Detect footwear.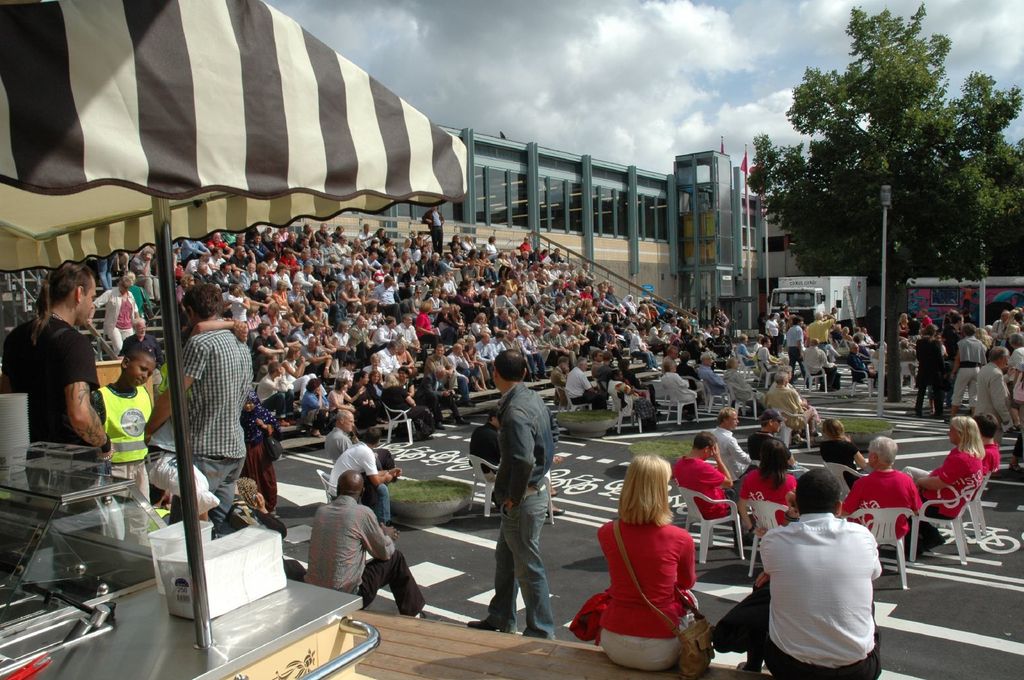
Detected at x1=452 y1=395 x2=477 y2=404.
